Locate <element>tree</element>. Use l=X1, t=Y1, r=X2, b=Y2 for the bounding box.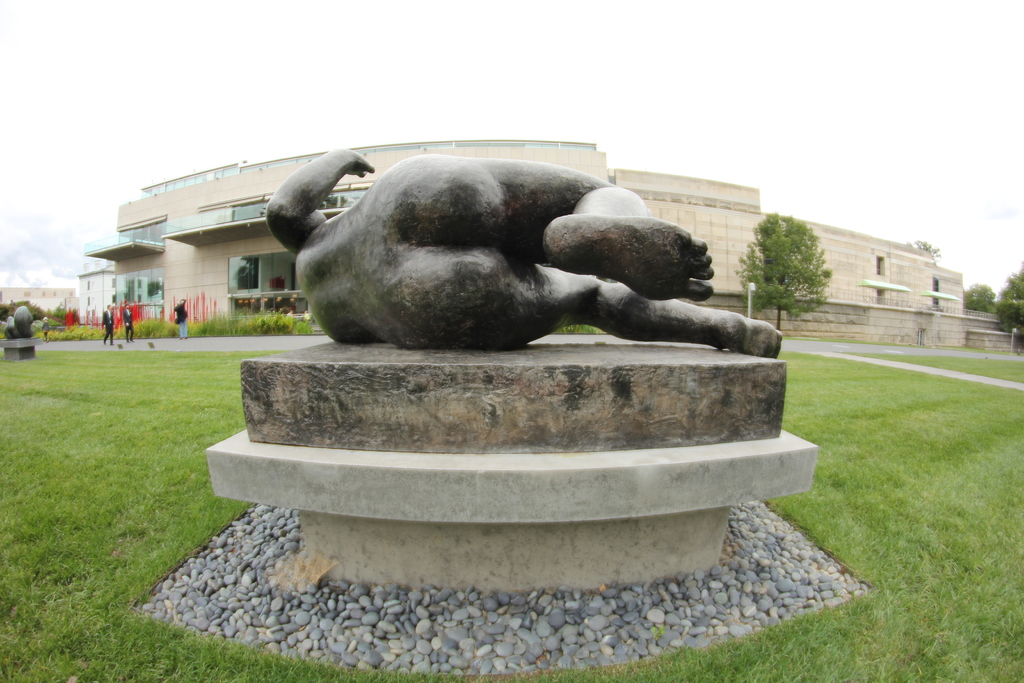
l=743, t=195, r=868, b=328.
